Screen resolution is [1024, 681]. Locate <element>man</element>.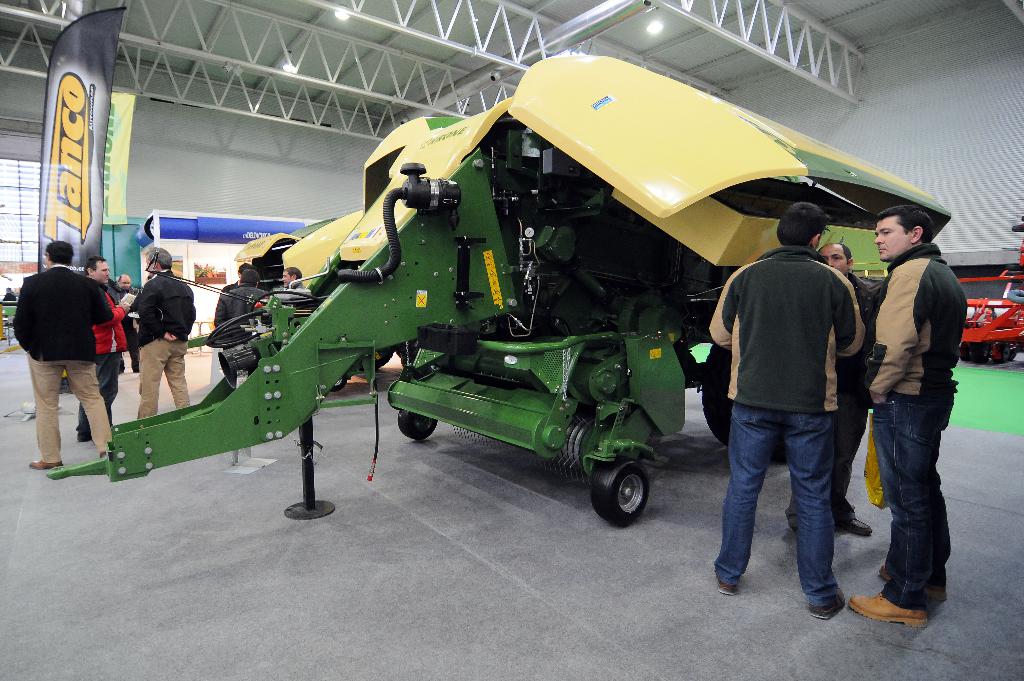
<region>280, 264, 304, 293</region>.
